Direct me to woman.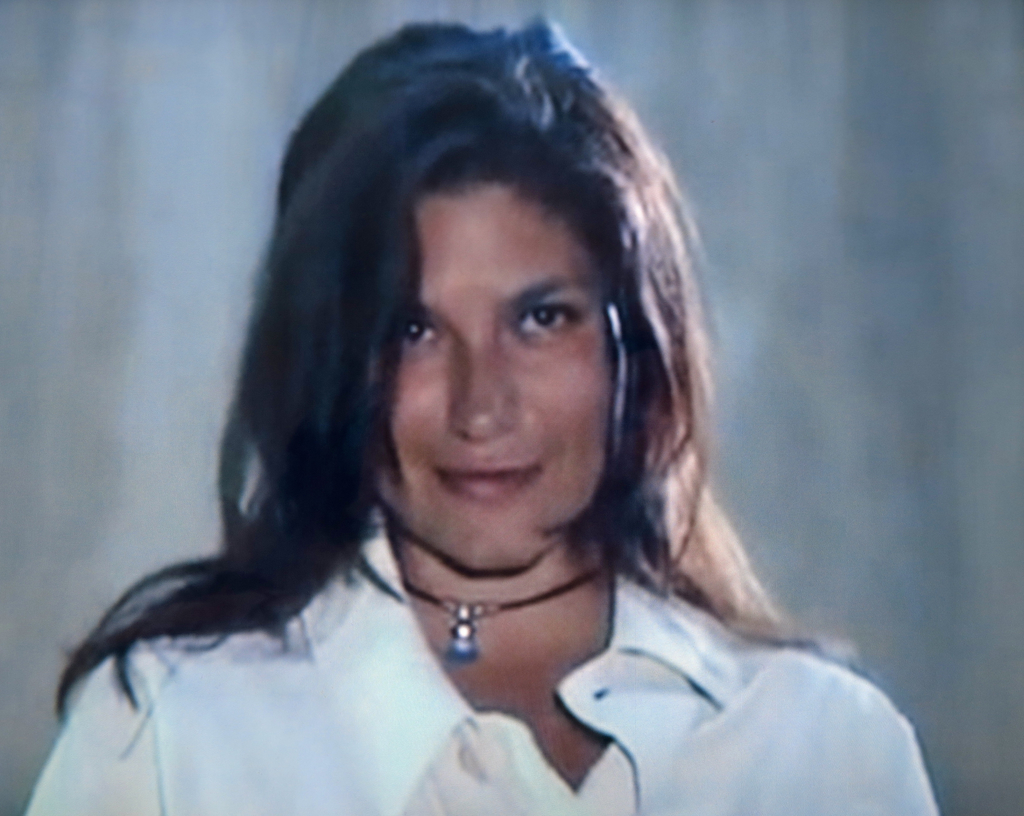
Direction: {"left": 43, "top": 56, "right": 915, "bottom": 813}.
